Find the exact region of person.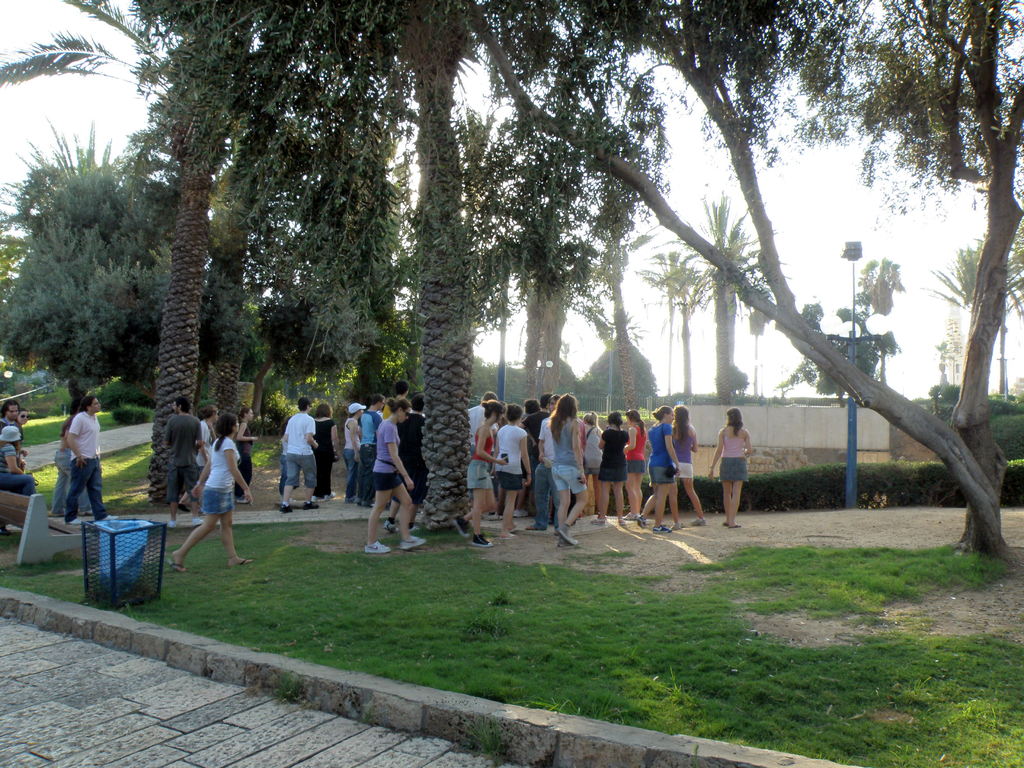
Exact region: locate(191, 404, 216, 495).
